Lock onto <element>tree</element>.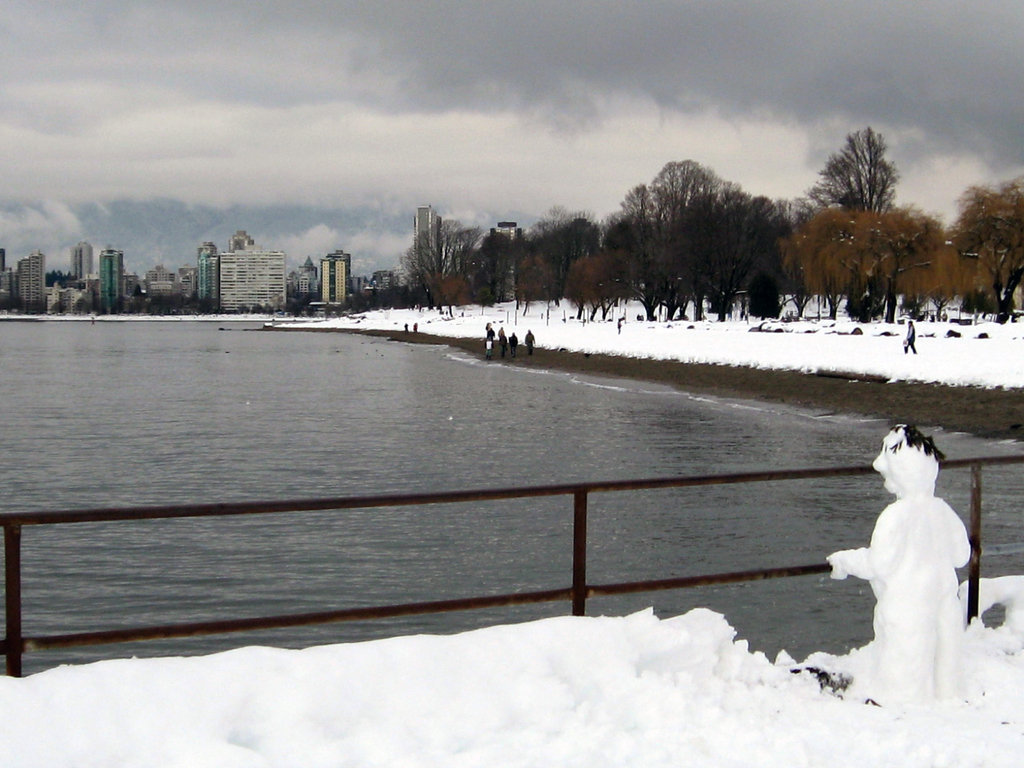
Locked: bbox(432, 272, 470, 314).
